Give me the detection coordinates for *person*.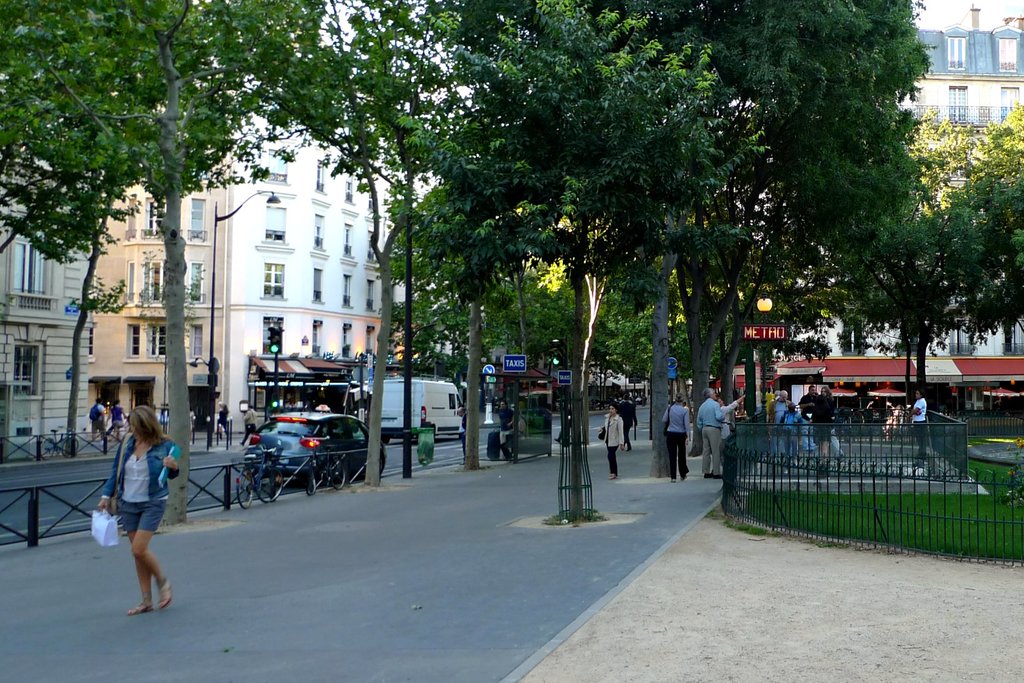
(left=618, top=387, right=636, bottom=450).
